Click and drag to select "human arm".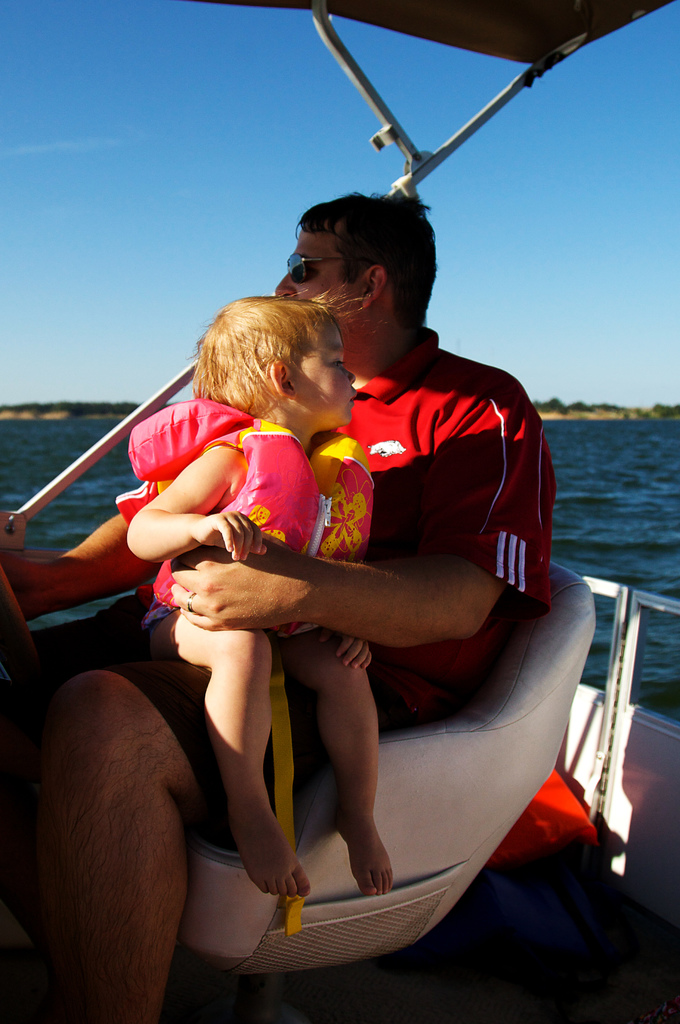
Selection: 0:471:176:620.
